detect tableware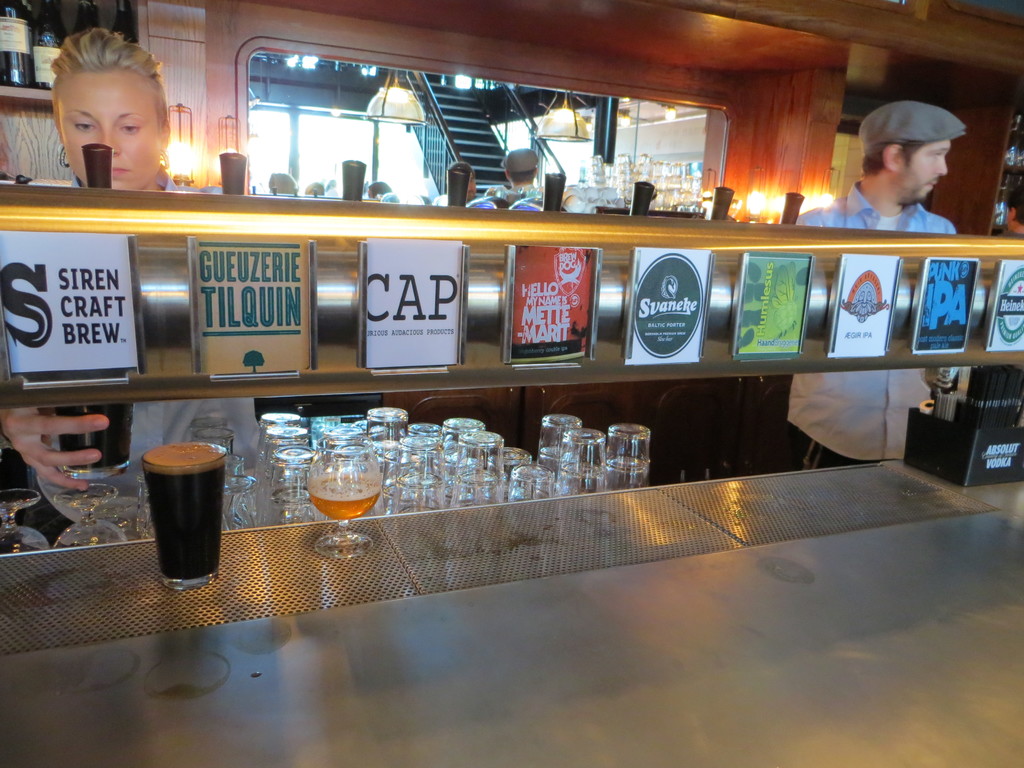
left=306, top=447, right=381, bottom=563
